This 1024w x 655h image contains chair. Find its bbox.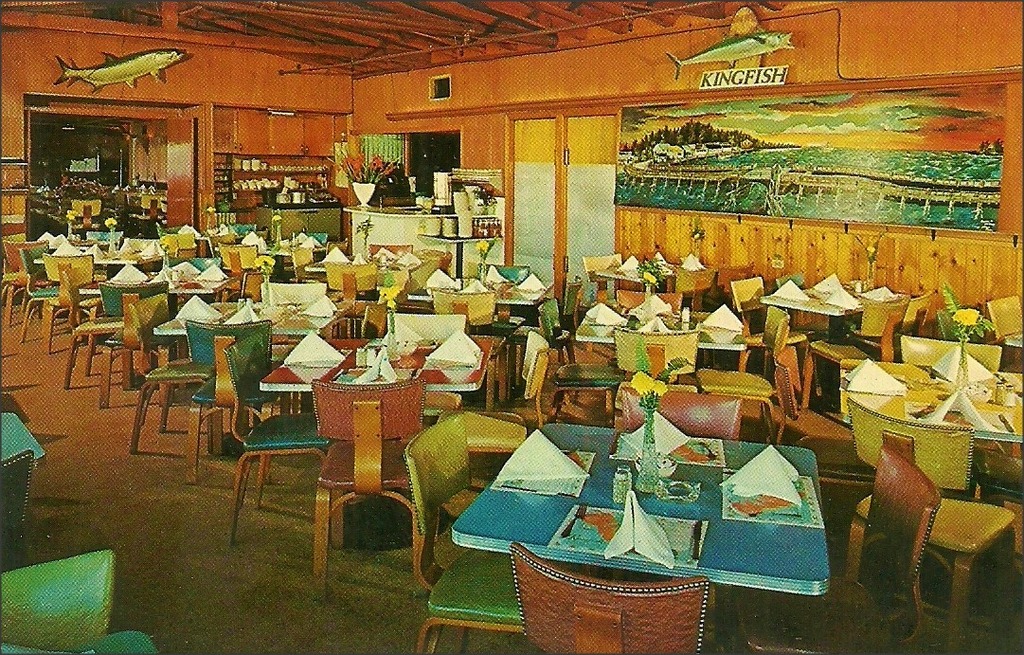
box=[479, 262, 535, 379].
